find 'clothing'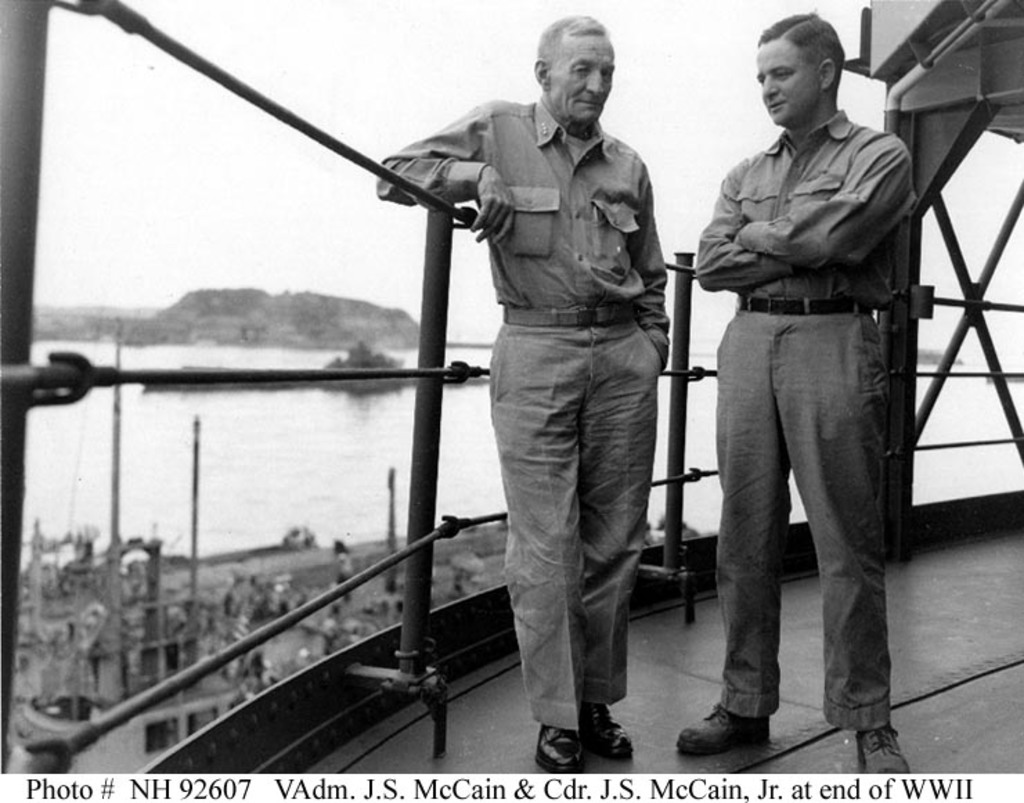
BBox(679, 78, 920, 752)
